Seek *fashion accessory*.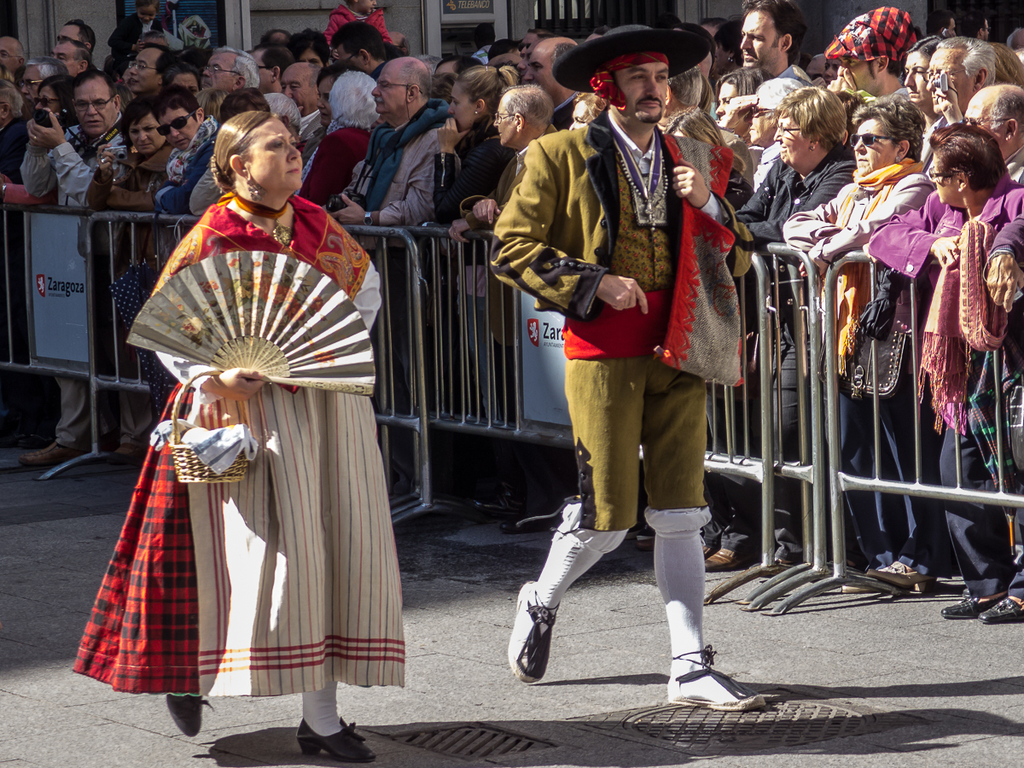
detection(893, 154, 903, 164).
